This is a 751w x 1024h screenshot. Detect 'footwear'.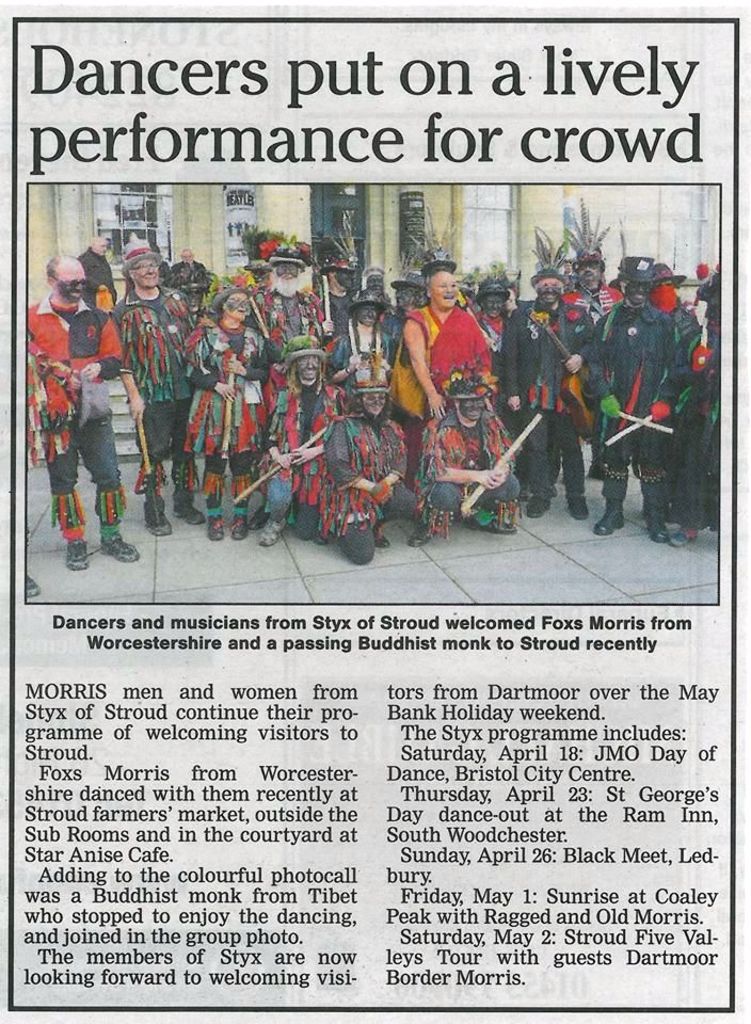
[left=99, top=537, right=139, bottom=564].
